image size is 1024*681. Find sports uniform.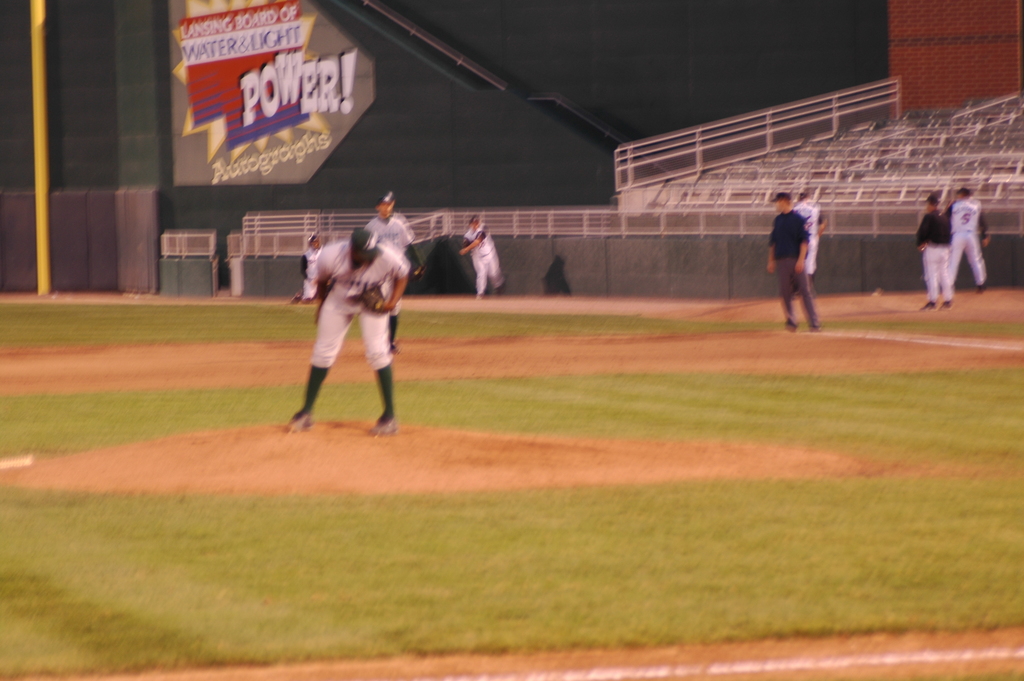
(303, 240, 332, 293).
